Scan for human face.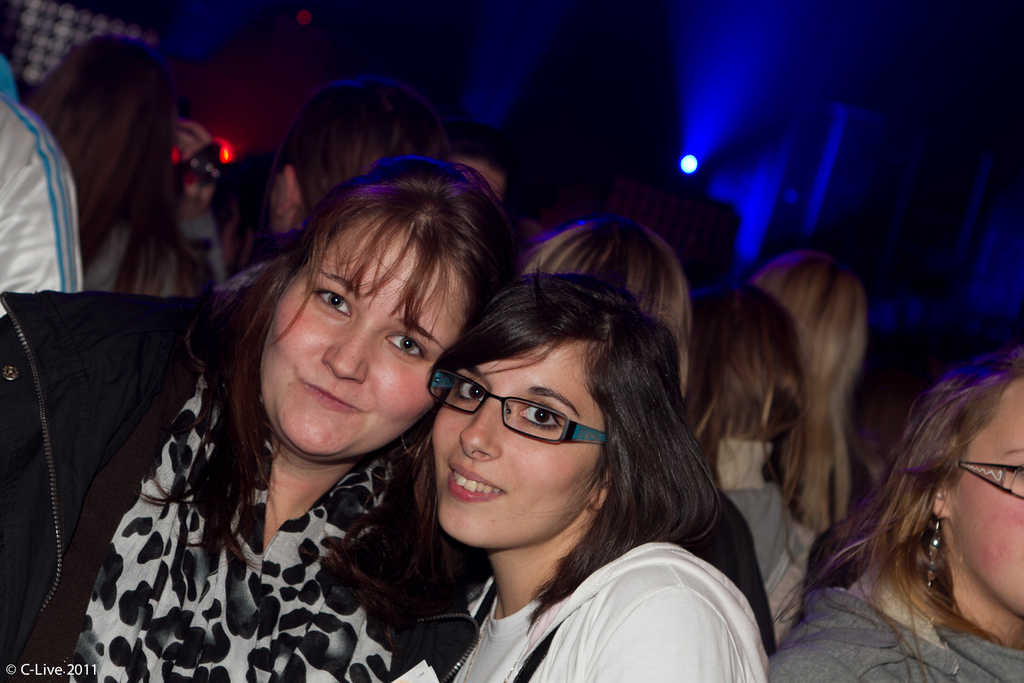
Scan result: (left=265, top=211, right=461, bottom=478).
